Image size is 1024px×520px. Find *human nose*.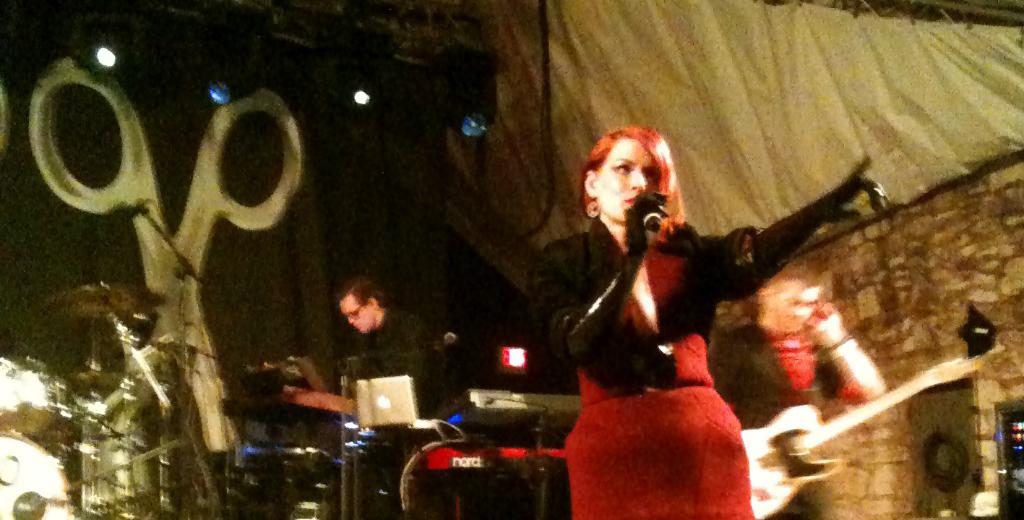
348 317 357 324.
